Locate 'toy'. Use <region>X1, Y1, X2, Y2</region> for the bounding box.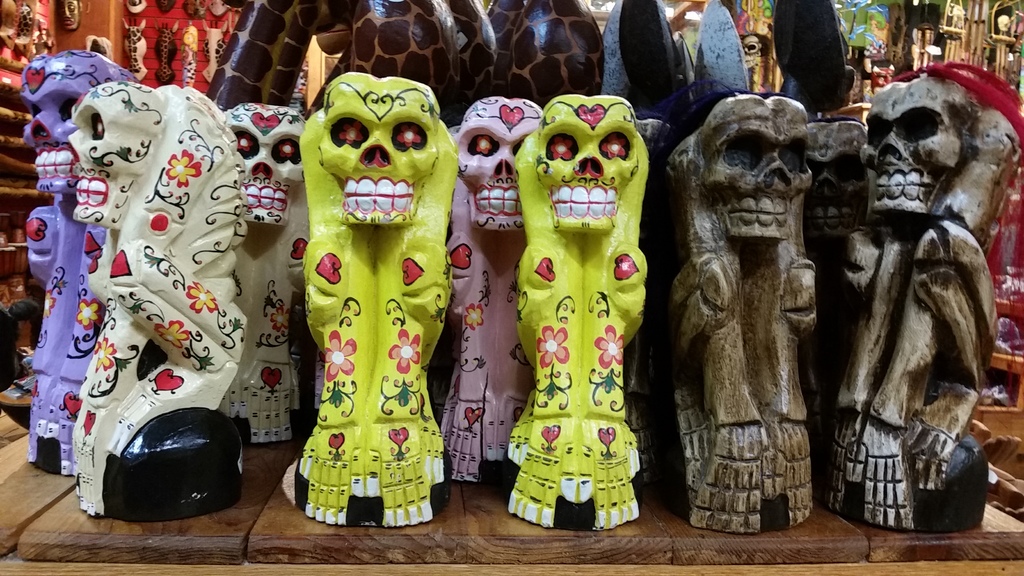
<region>68, 81, 247, 523</region>.
